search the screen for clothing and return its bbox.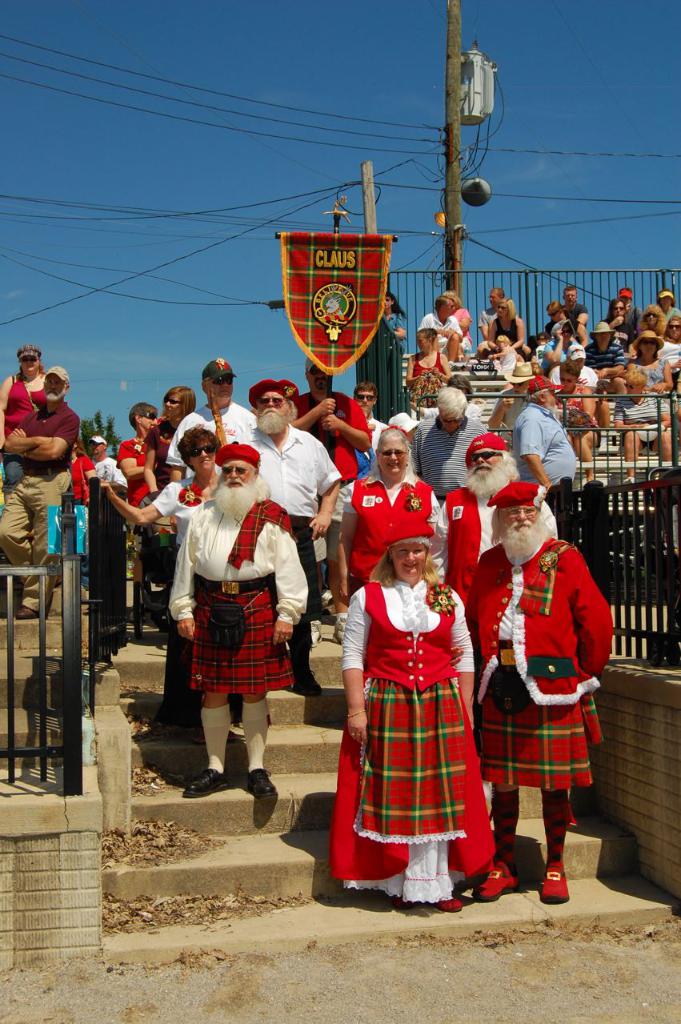
Found: BBox(333, 468, 449, 591).
